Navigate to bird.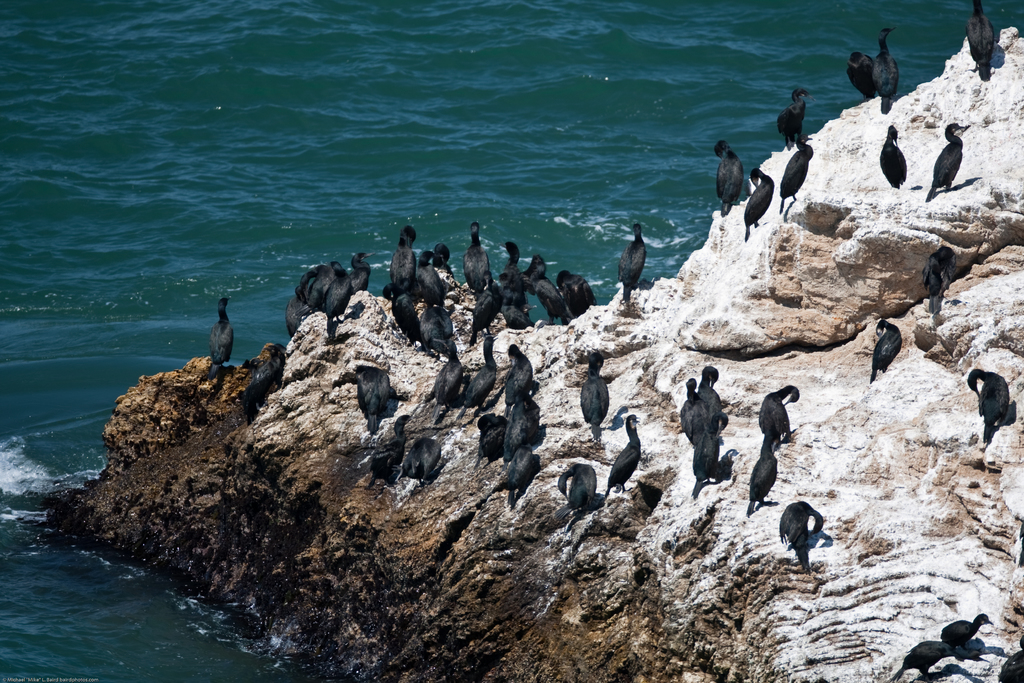
Navigation target: (left=556, top=463, right=609, bottom=523).
